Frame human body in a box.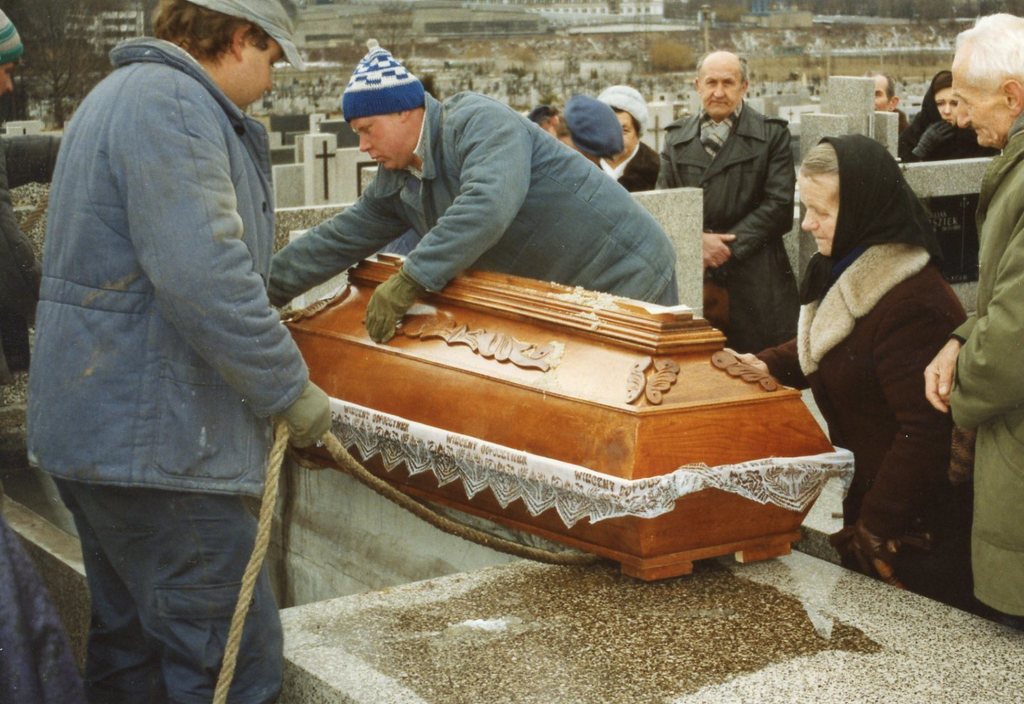
x1=641, y1=110, x2=791, y2=350.
